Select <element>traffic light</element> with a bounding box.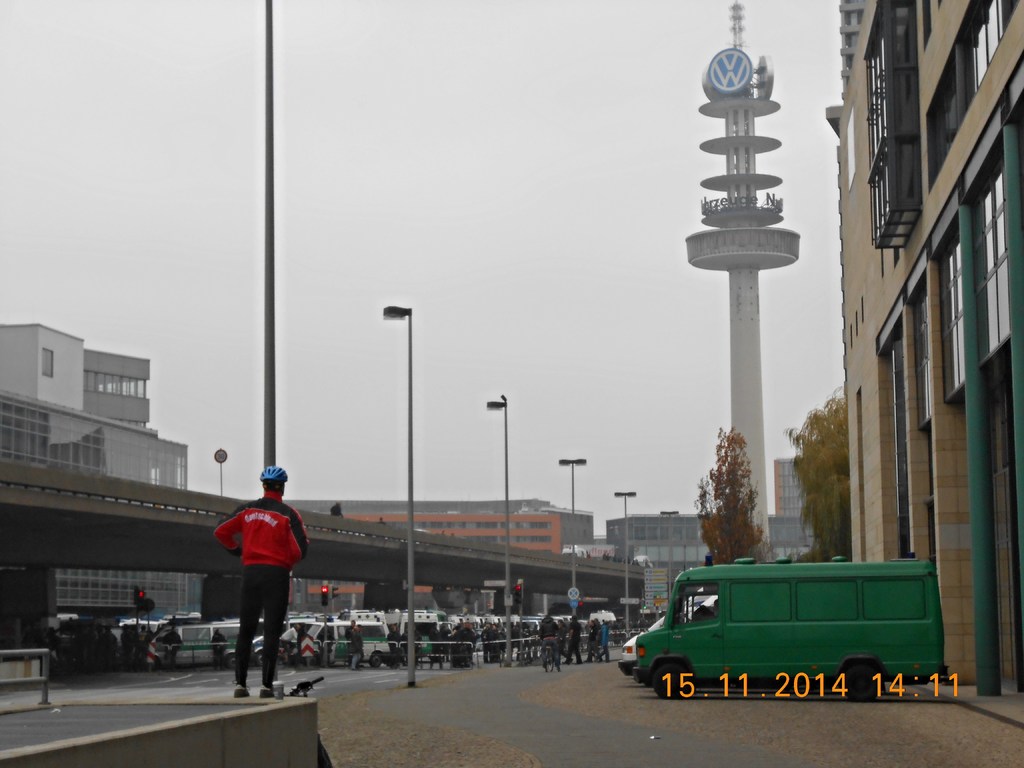
rect(136, 589, 147, 606).
